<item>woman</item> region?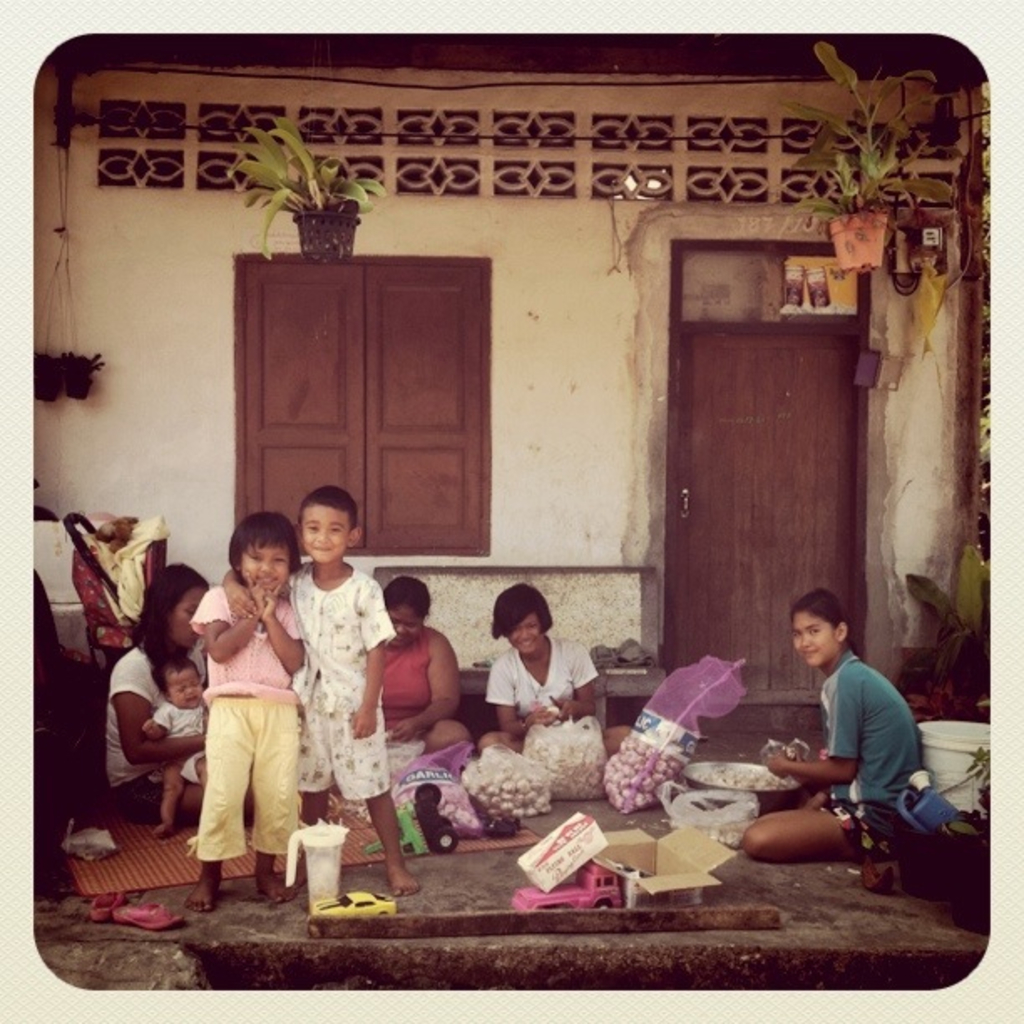
crop(94, 556, 246, 828)
